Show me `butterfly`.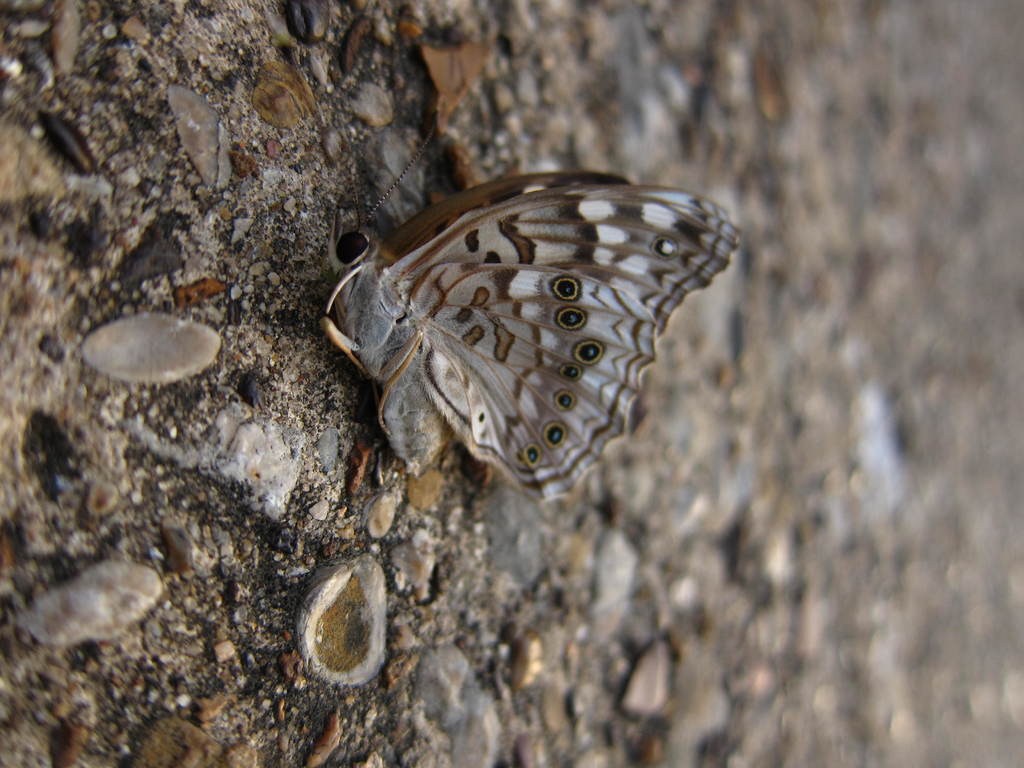
`butterfly` is here: {"left": 321, "top": 160, "right": 743, "bottom": 530}.
